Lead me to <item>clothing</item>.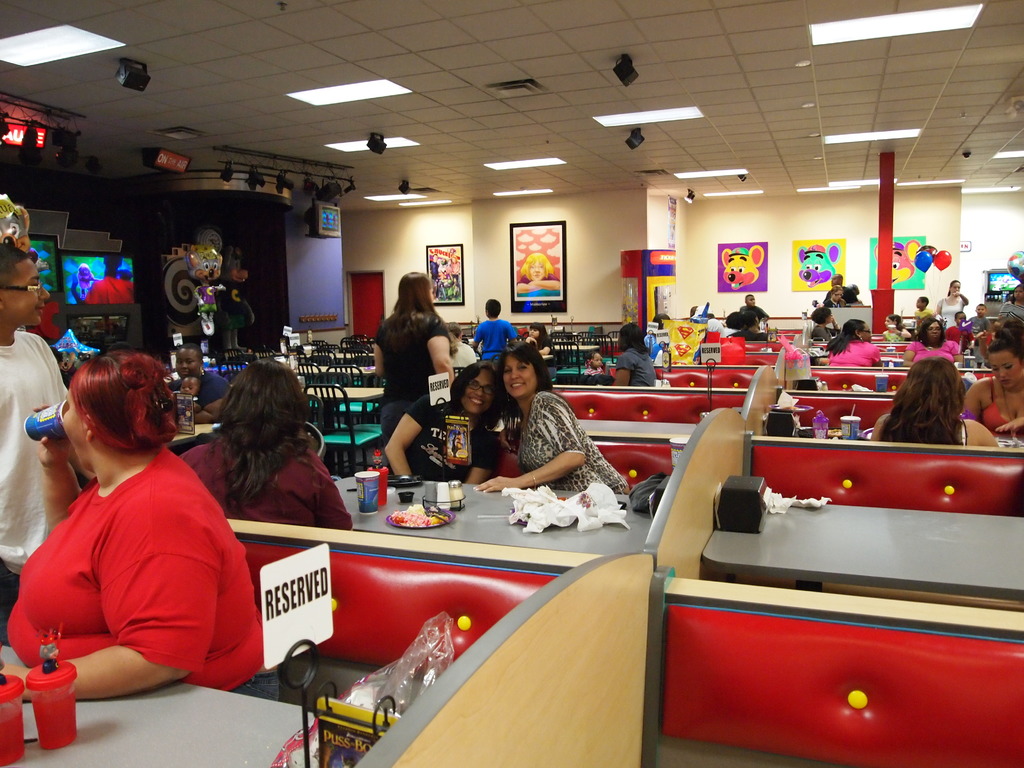
Lead to region(879, 414, 973, 456).
